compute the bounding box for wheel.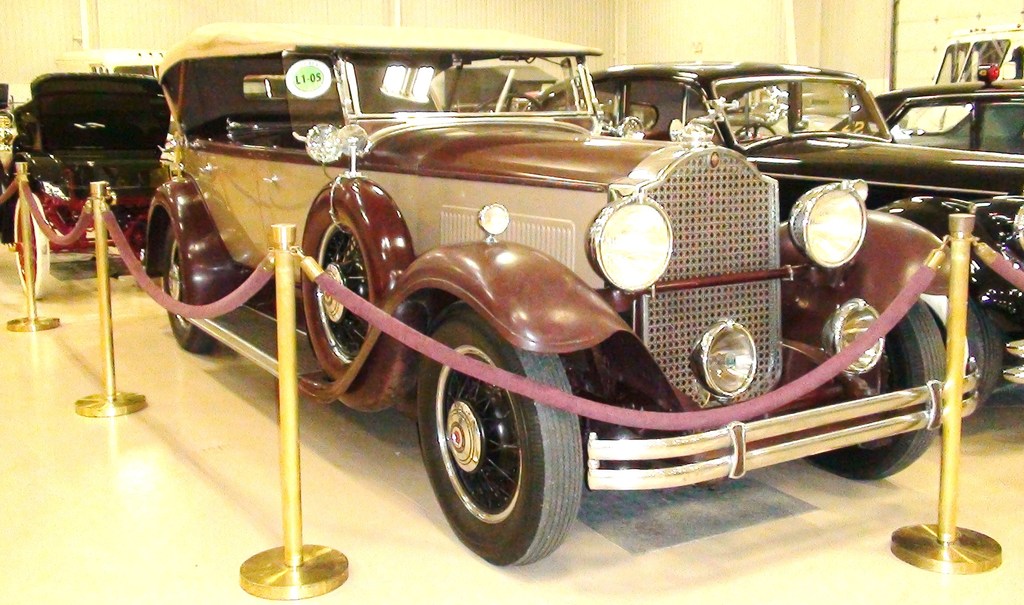
x1=11, y1=193, x2=47, y2=298.
